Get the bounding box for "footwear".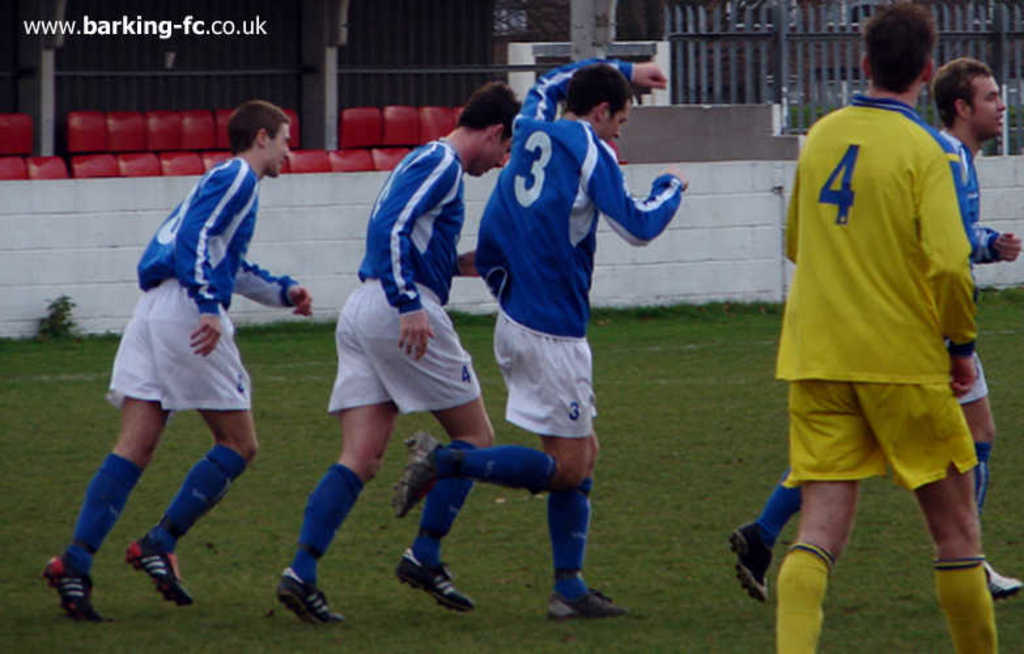
pyautogui.locateOnScreen(33, 559, 84, 630).
